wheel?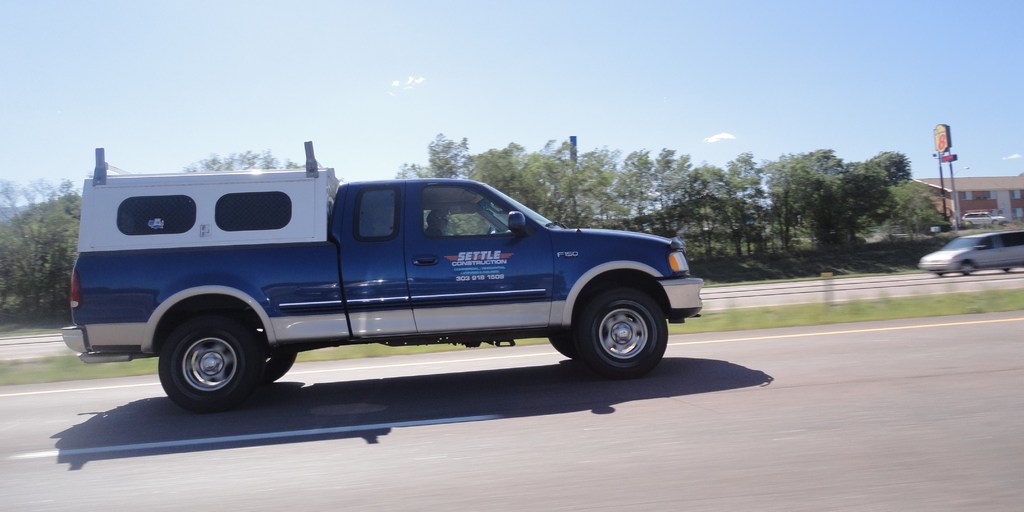
box(964, 220, 972, 227)
